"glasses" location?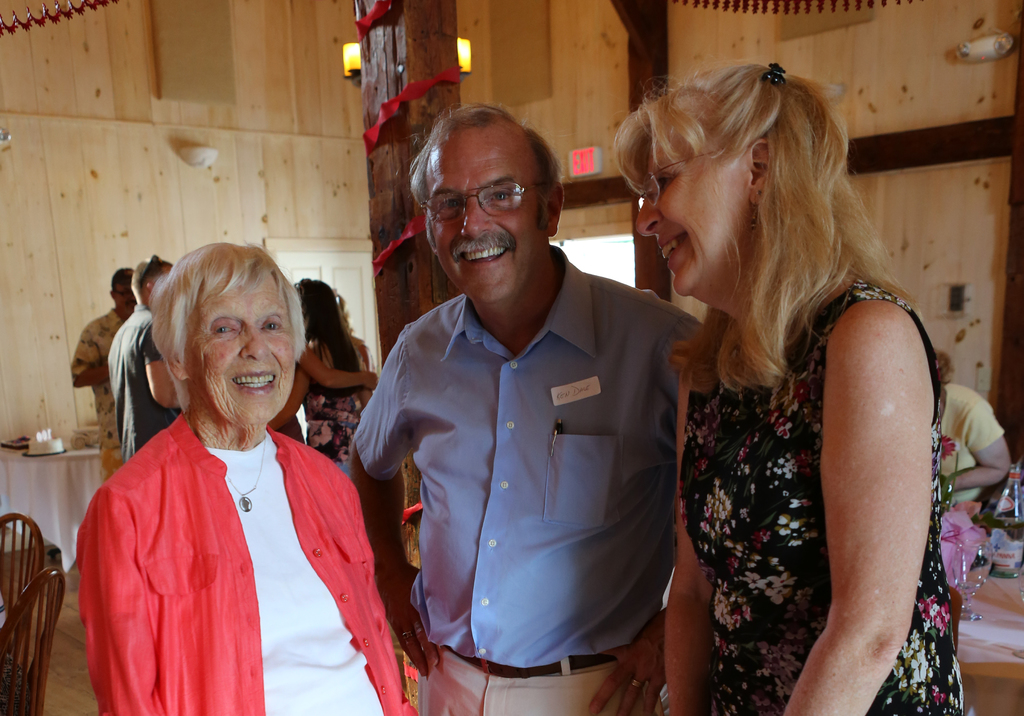
locate(413, 171, 548, 222)
